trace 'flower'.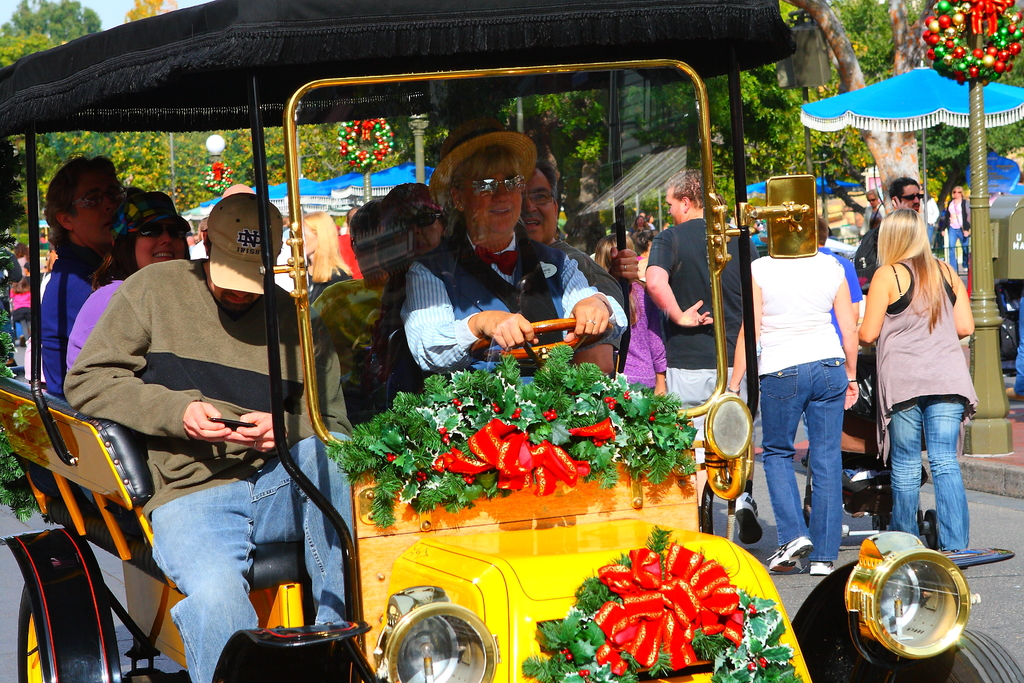
Traced to pyautogui.locateOnScreen(588, 544, 744, 674).
